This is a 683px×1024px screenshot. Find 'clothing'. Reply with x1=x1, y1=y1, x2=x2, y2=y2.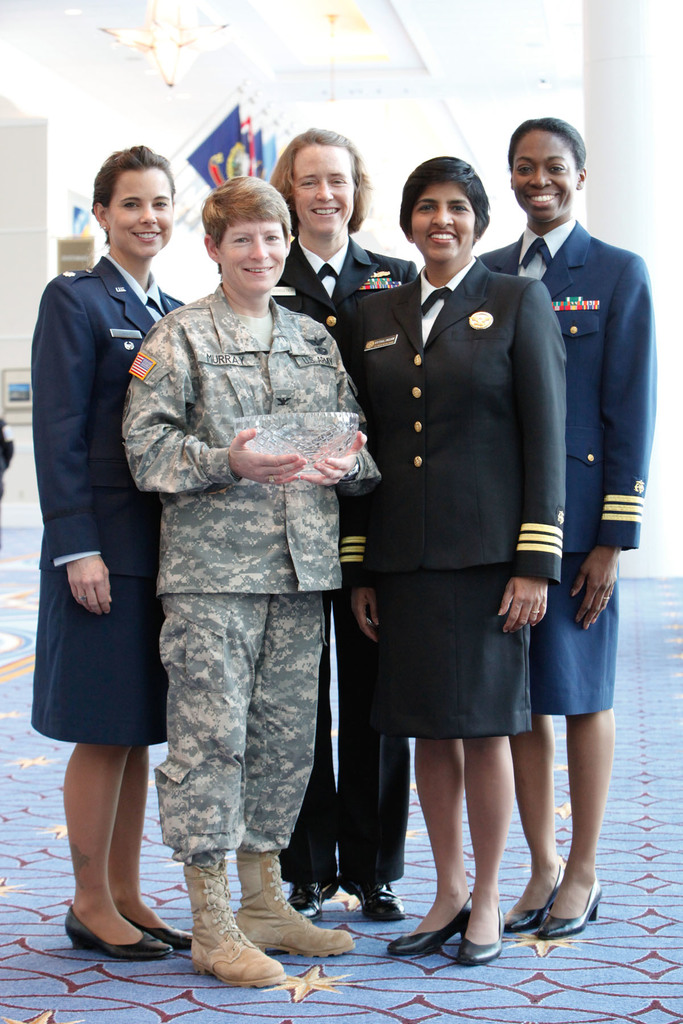
x1=472, y1=216, x2=661, y2=713.
